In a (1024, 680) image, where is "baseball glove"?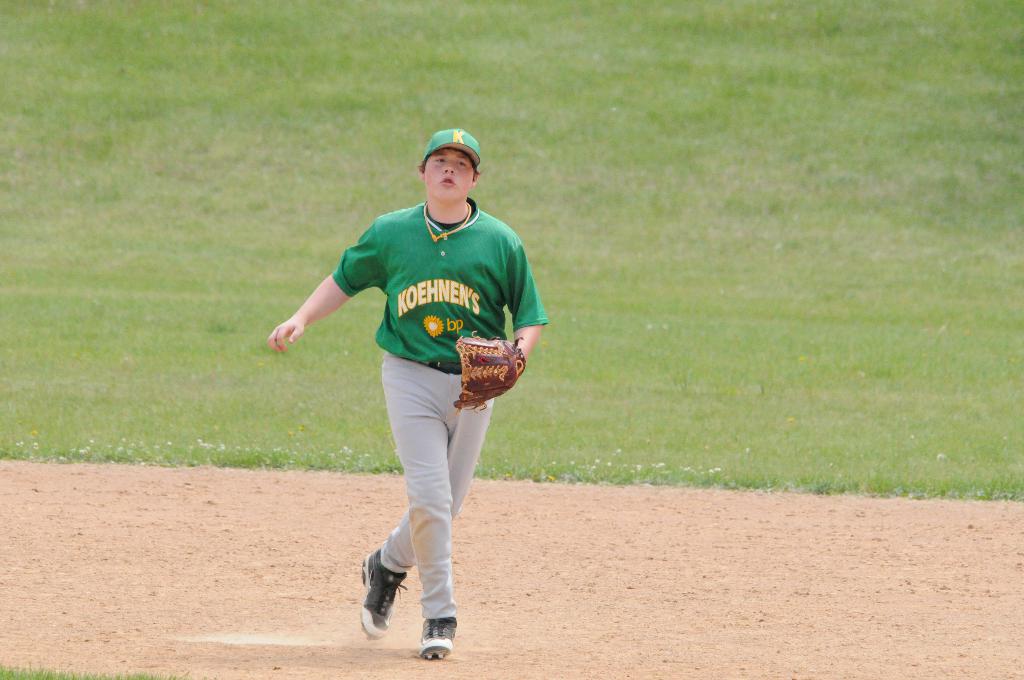
449:326:527:416.
